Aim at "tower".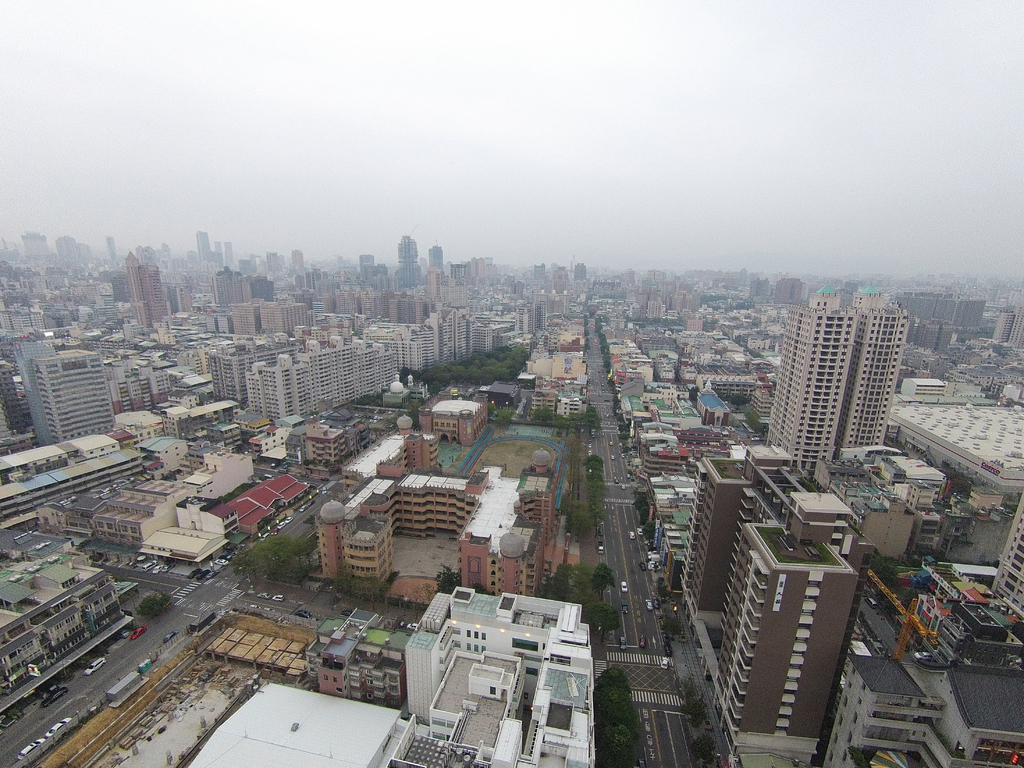
Aimed at [x1=125, y1=248, x2=167, y2=328].
